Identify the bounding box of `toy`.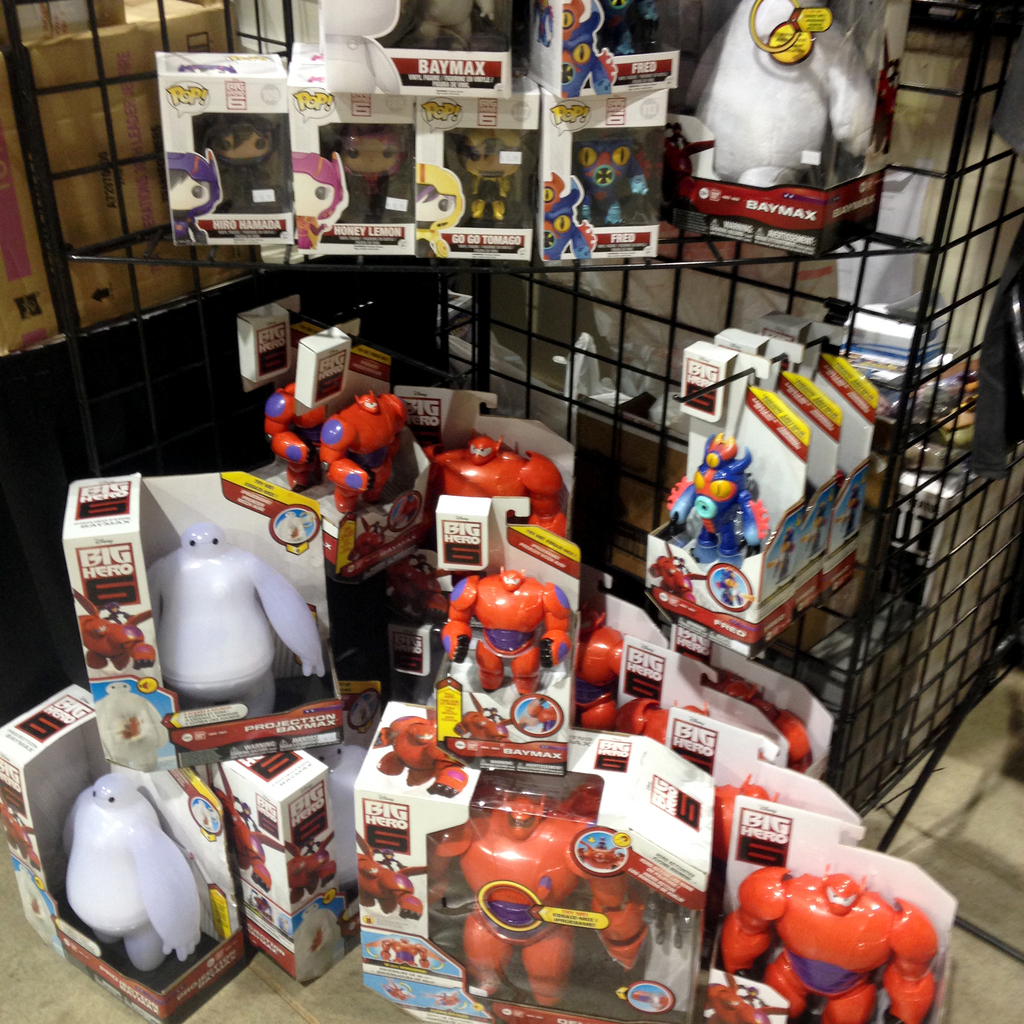
select_region(563, 4, 611, 95).
